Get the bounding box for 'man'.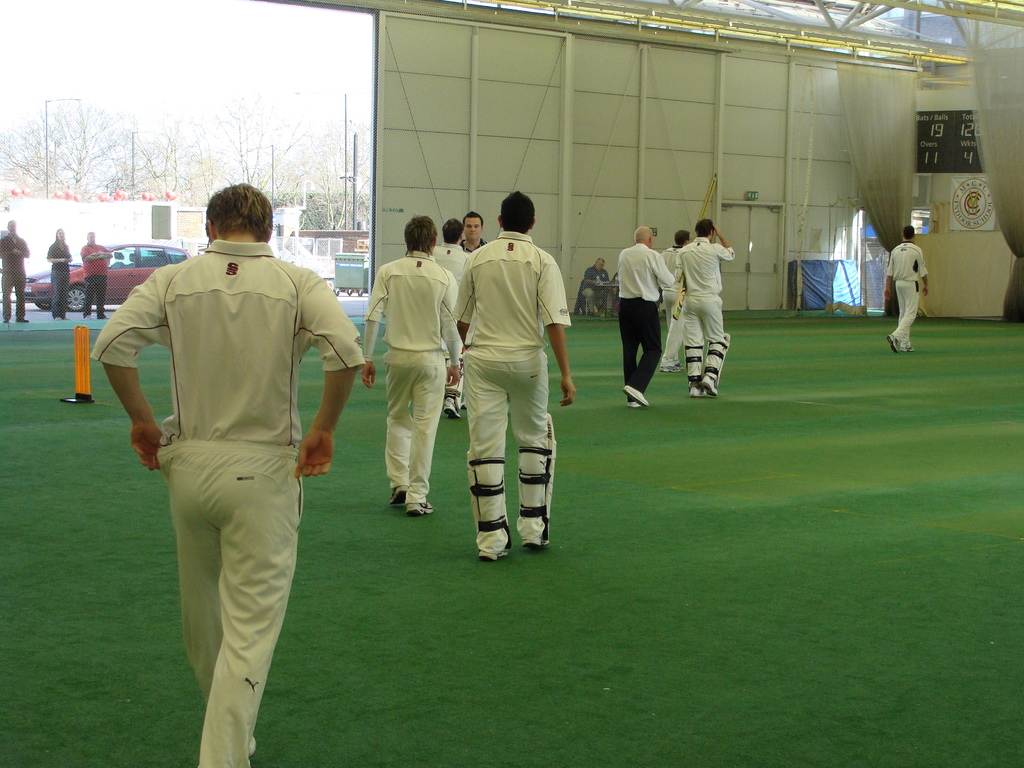
<bbox>111, 168, 350, 746</bbox>.
